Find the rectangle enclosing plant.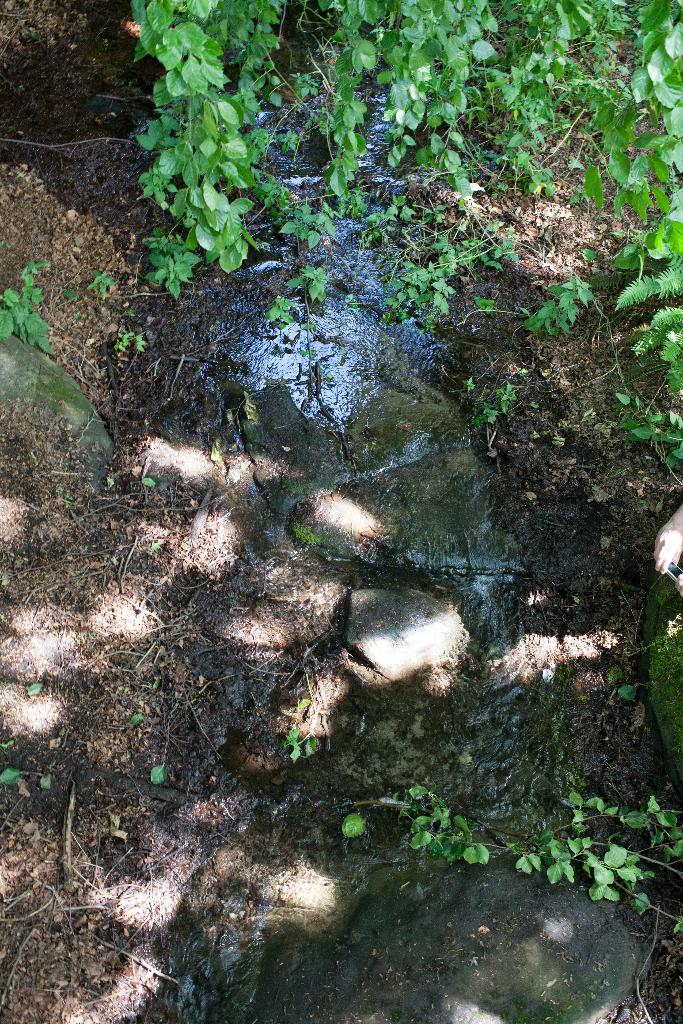
Rect(0, 259, 63, 371).
